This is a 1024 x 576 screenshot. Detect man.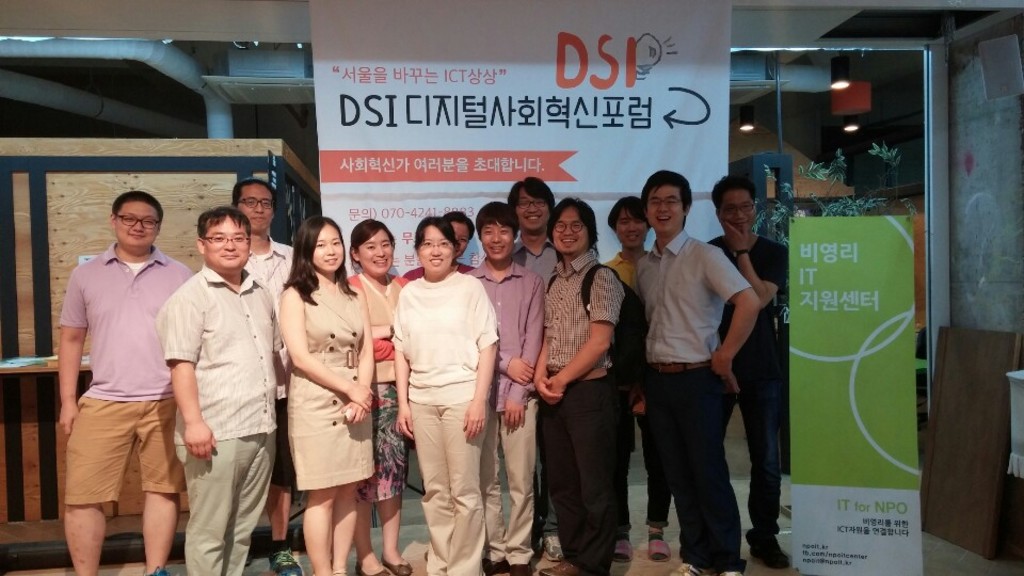
x1=62, y1=191, x2=197, y2=575.
